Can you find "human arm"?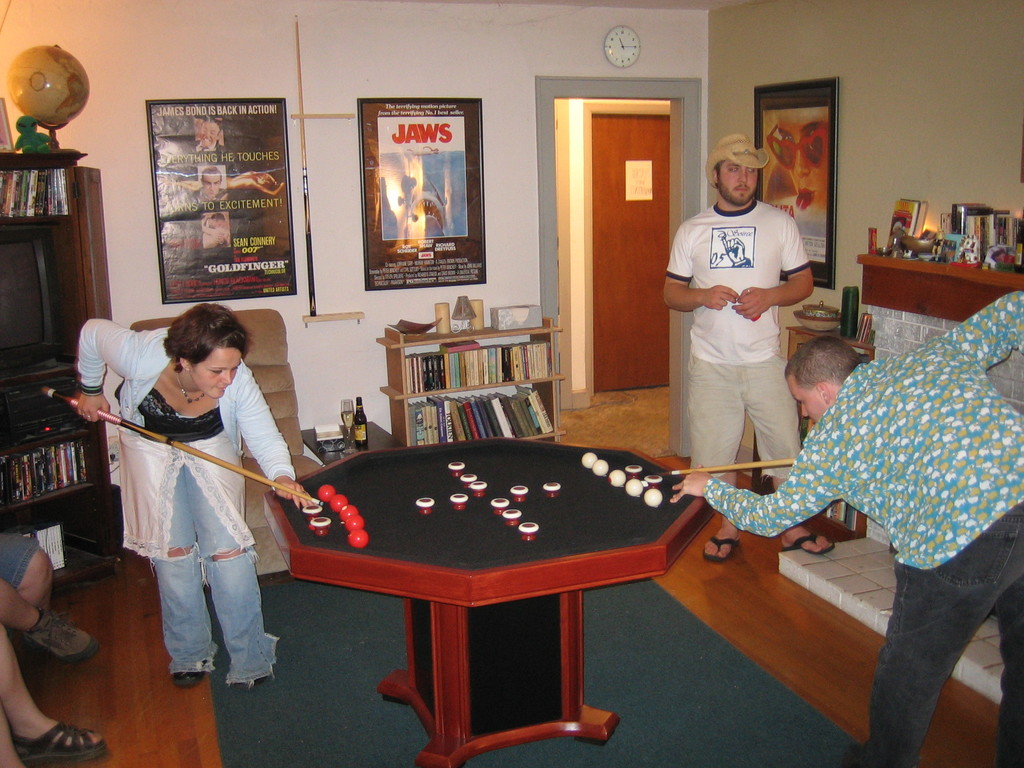
Yes, bounding box: rect(666, 228, 740, 310).
